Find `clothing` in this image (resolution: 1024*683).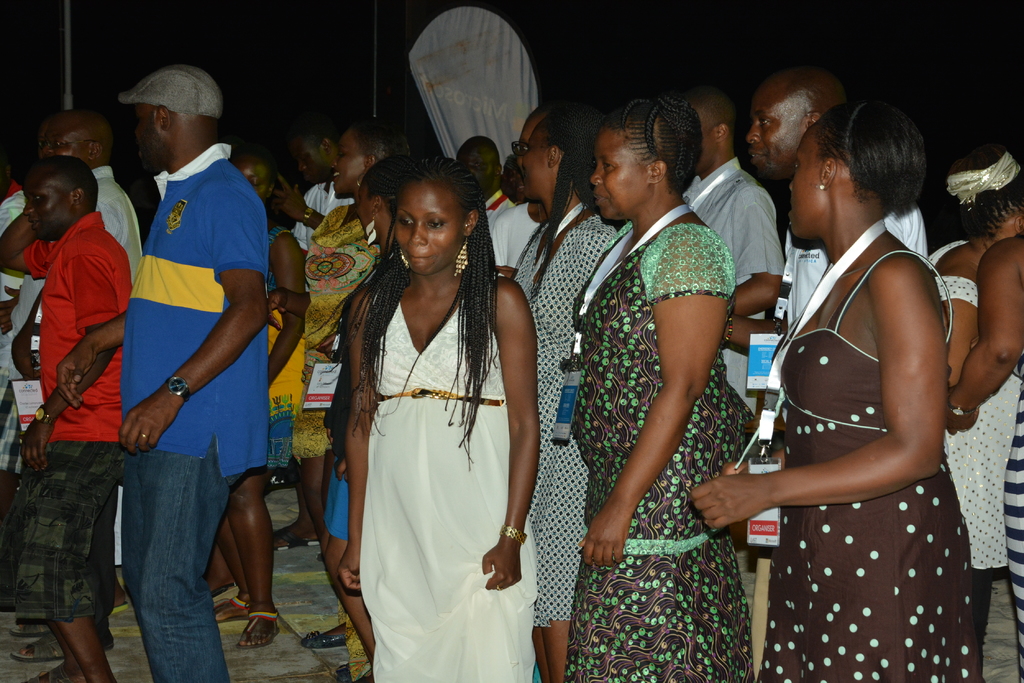
<bbox>998, 347, 1023, 682</bbox>.
